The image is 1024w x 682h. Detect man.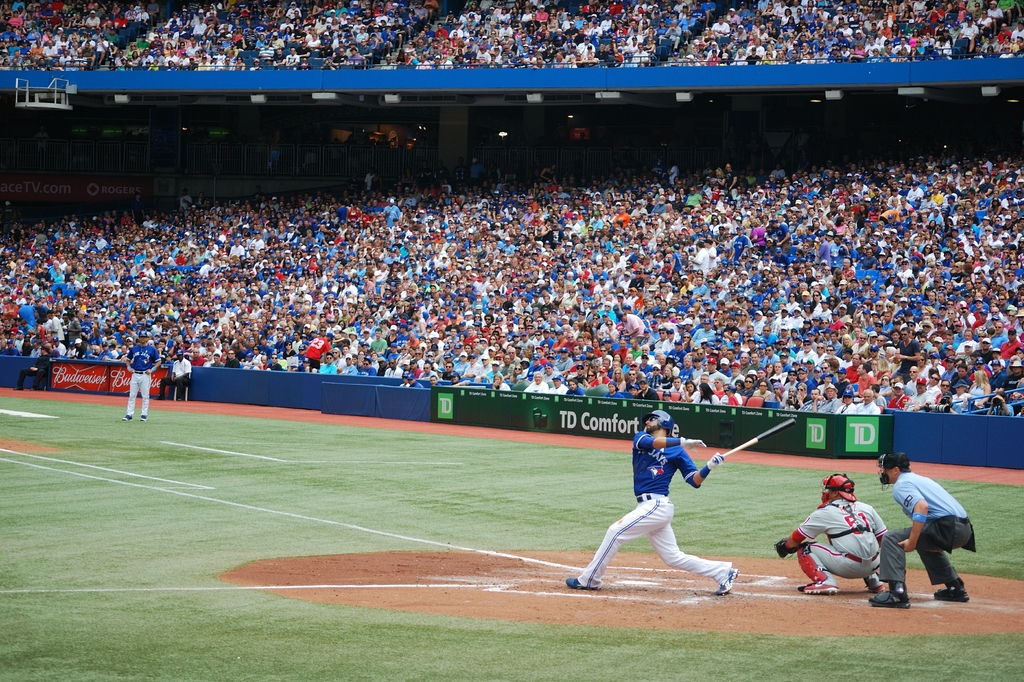
Detection: l=559, t=402, r=739, b=599.
